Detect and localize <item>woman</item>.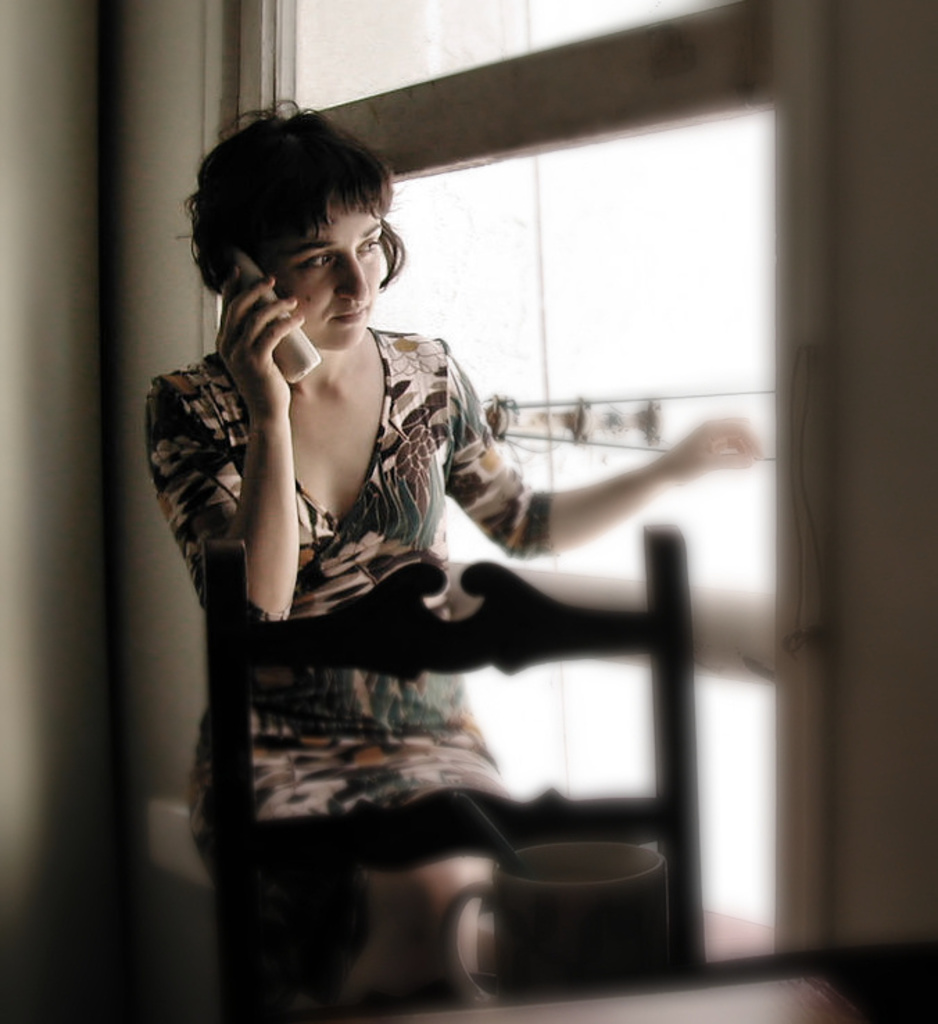
Localized at locate(147, 146, 651, 974).
